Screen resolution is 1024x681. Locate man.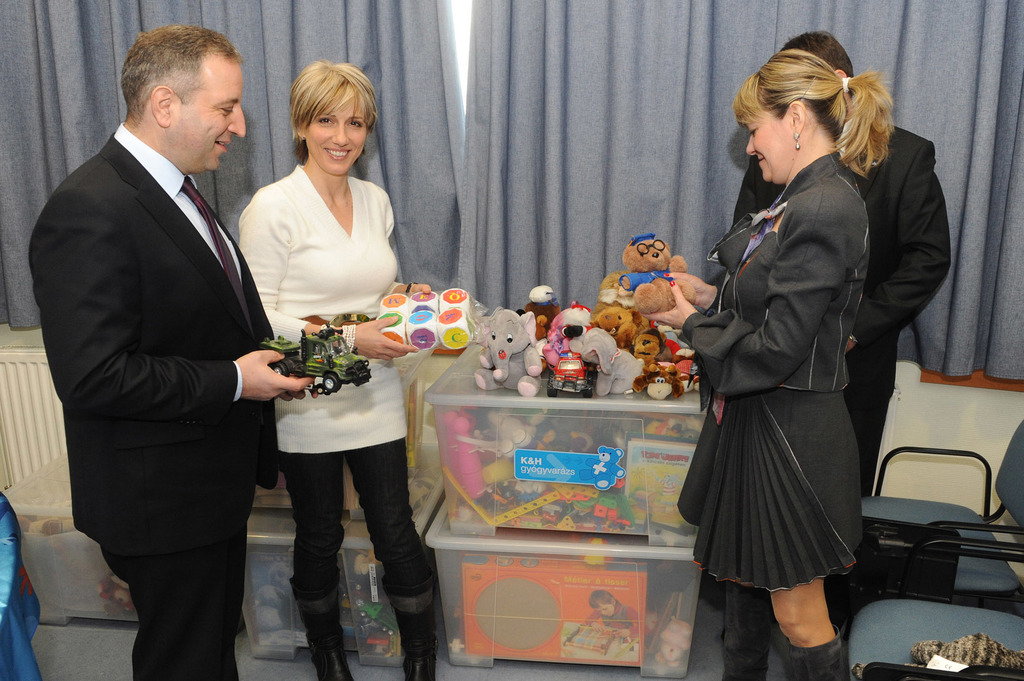
select_region(732, 30, 952, 636).
